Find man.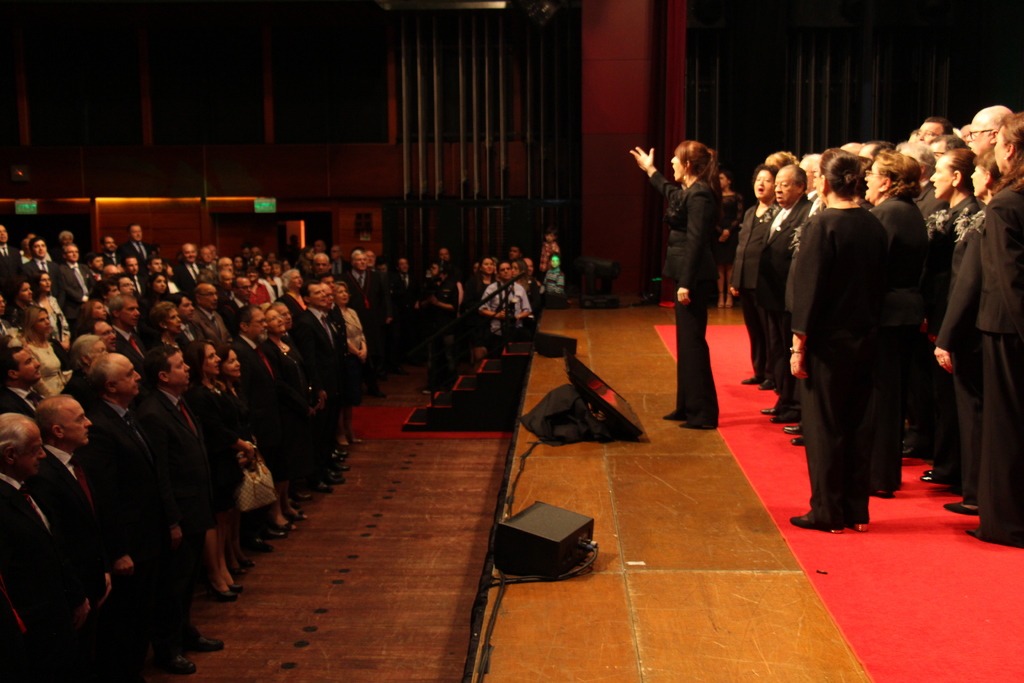
box(296, 279, 349, 488).
